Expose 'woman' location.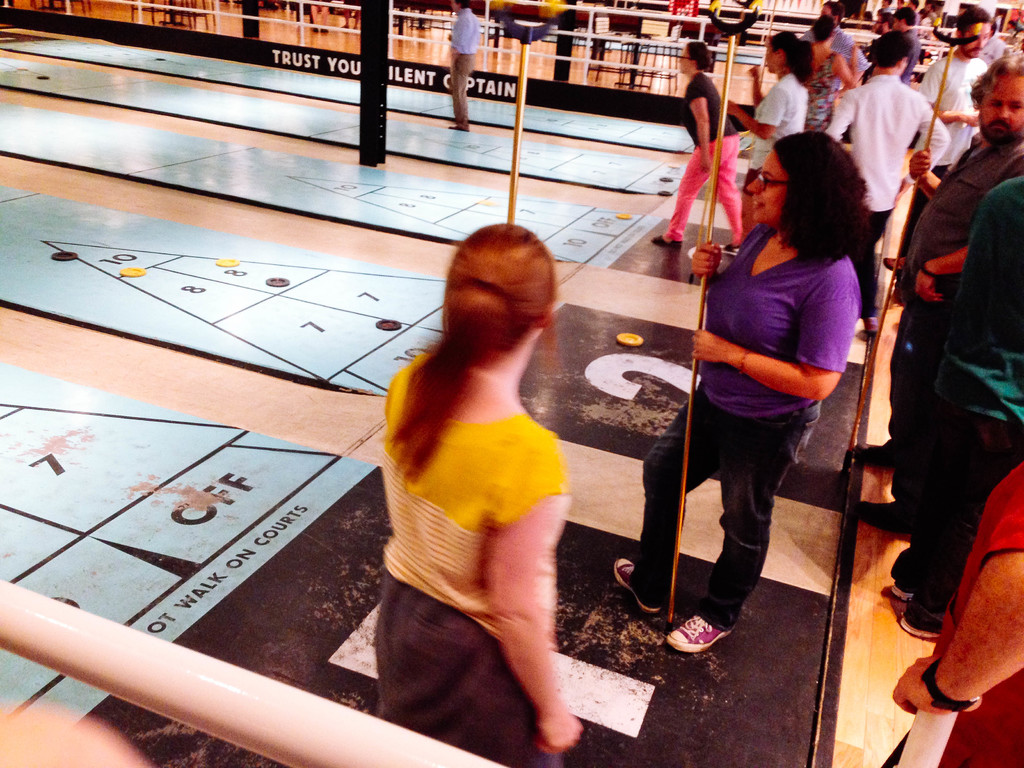
Exposed at <box>710,29,816,241</box>.
